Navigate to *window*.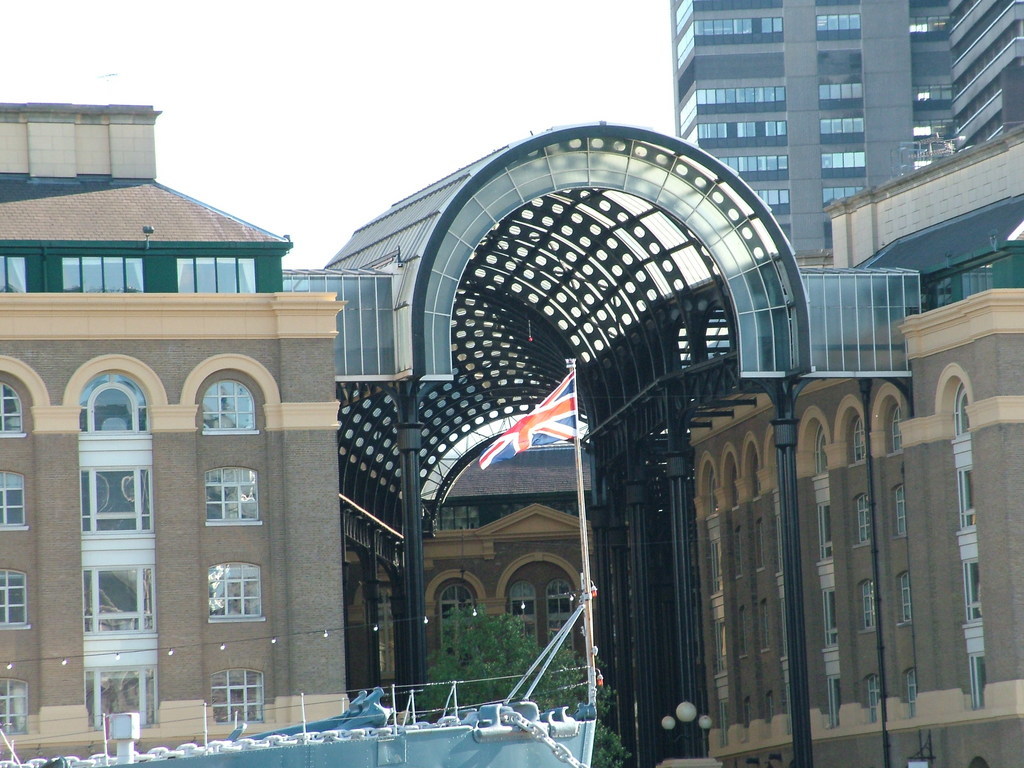
Navigation target: select_region(847, 416, 868, 463).
